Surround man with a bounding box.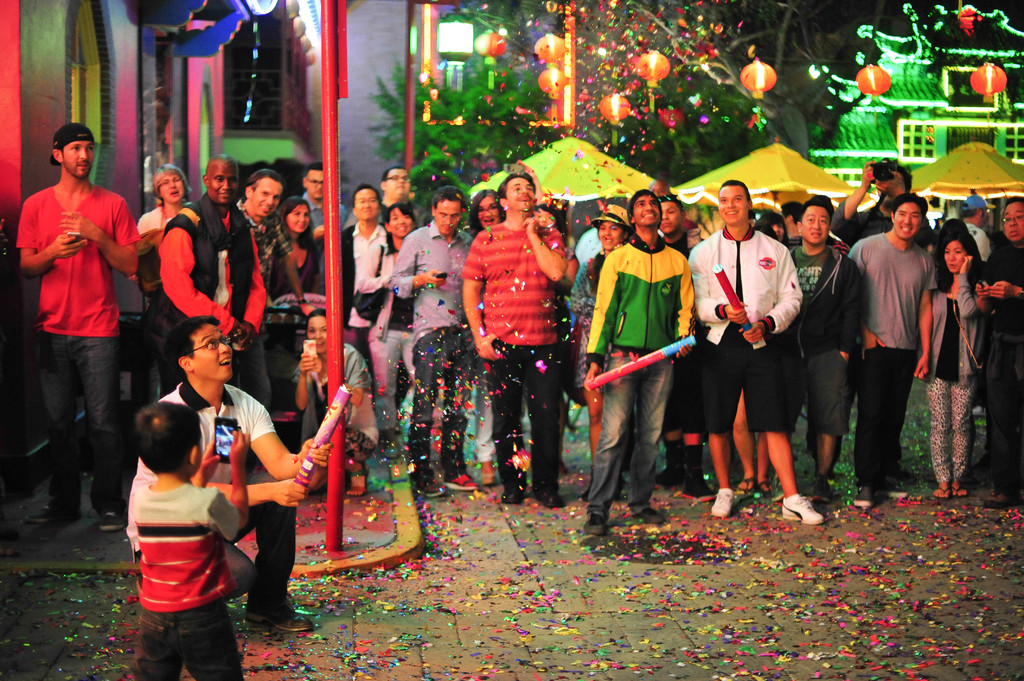
locate(968, 197, 1023, 508).
